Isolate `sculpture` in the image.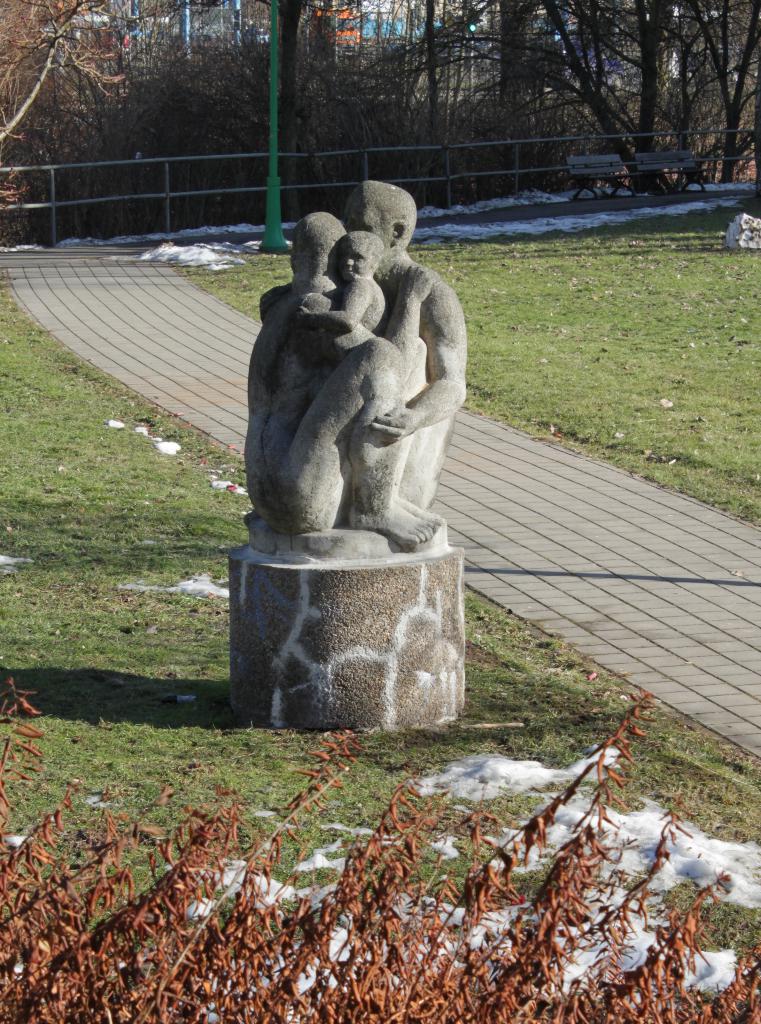
Isolated region: [233,196,478,559].
